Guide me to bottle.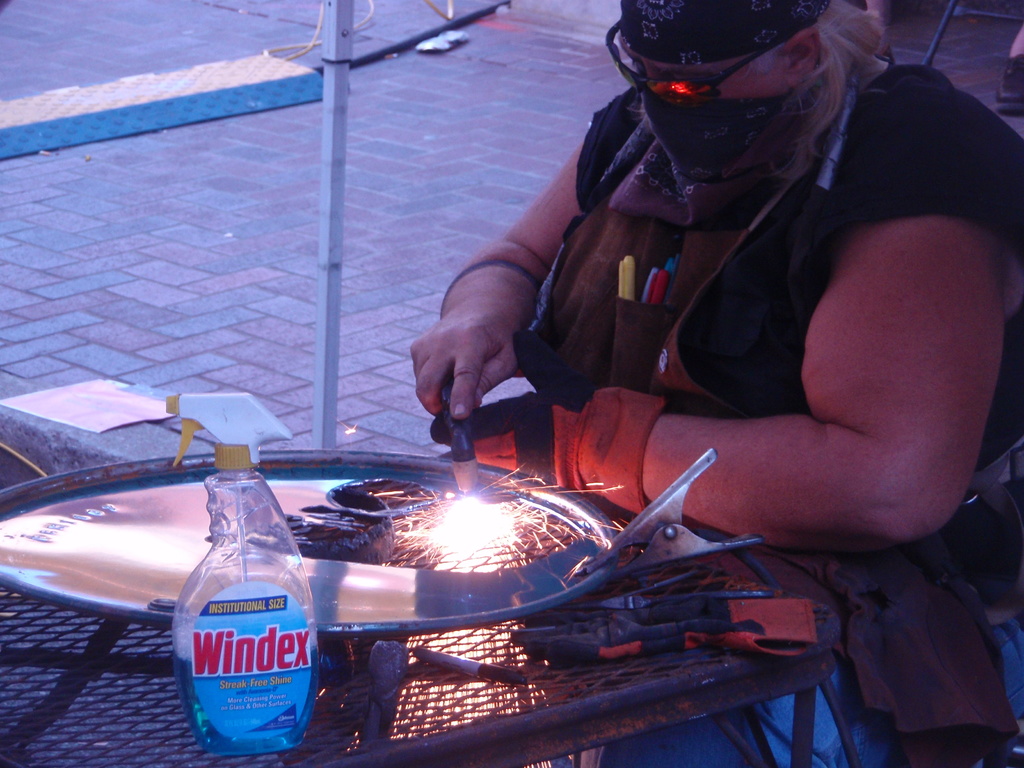
Guidance: region(158, 394, 319, 764).
